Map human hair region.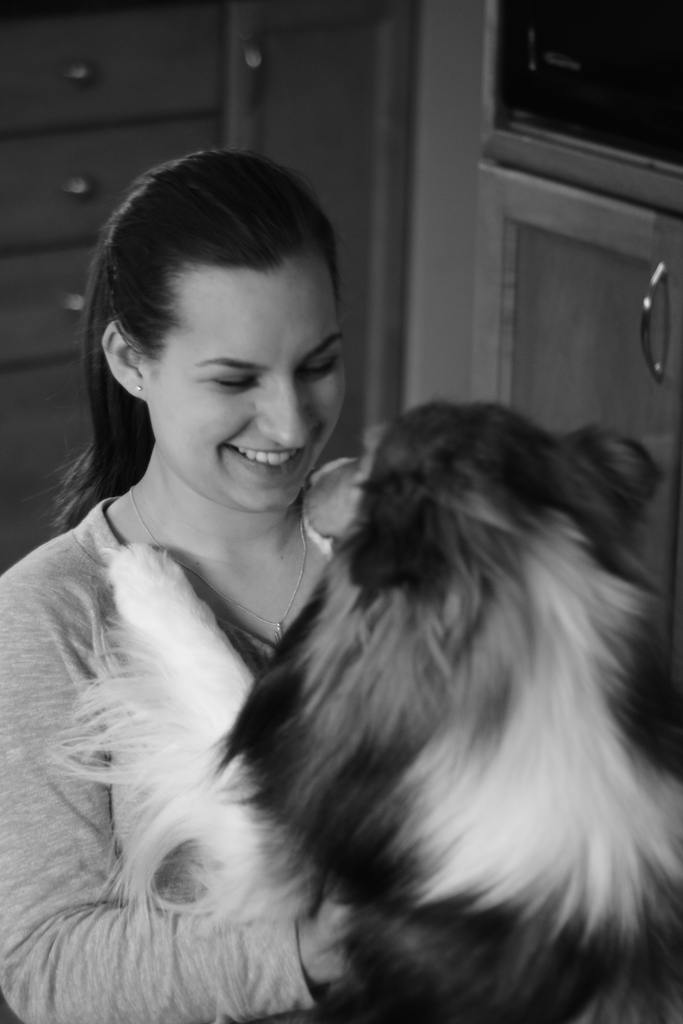
Mapped to <box>22,148,347,541</box>.
